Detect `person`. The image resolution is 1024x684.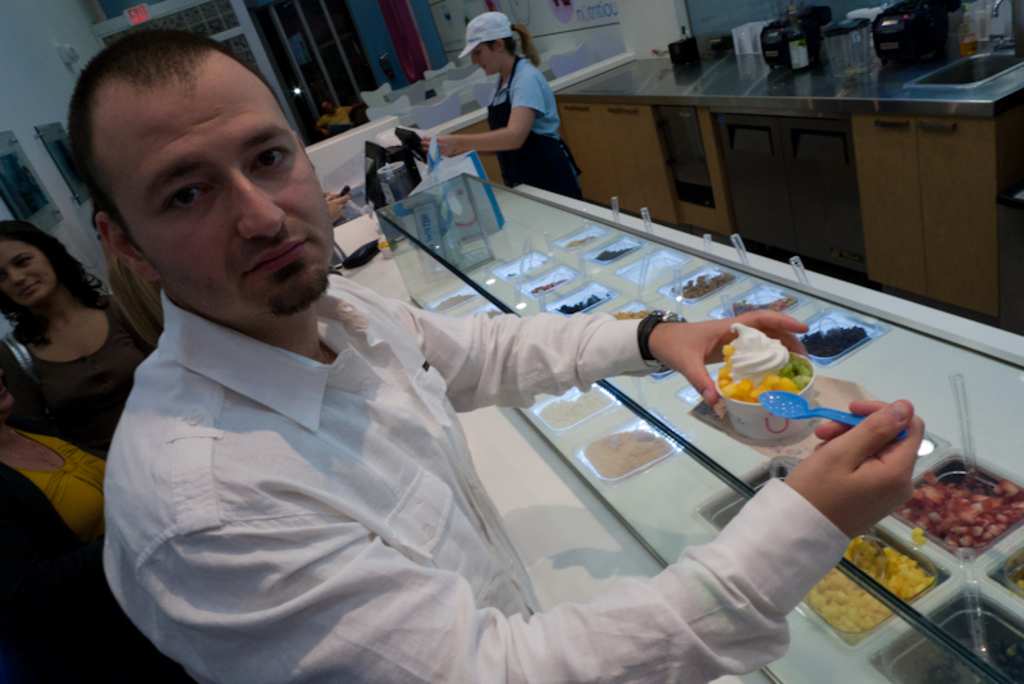
crop(0, 377, 111, 607).
